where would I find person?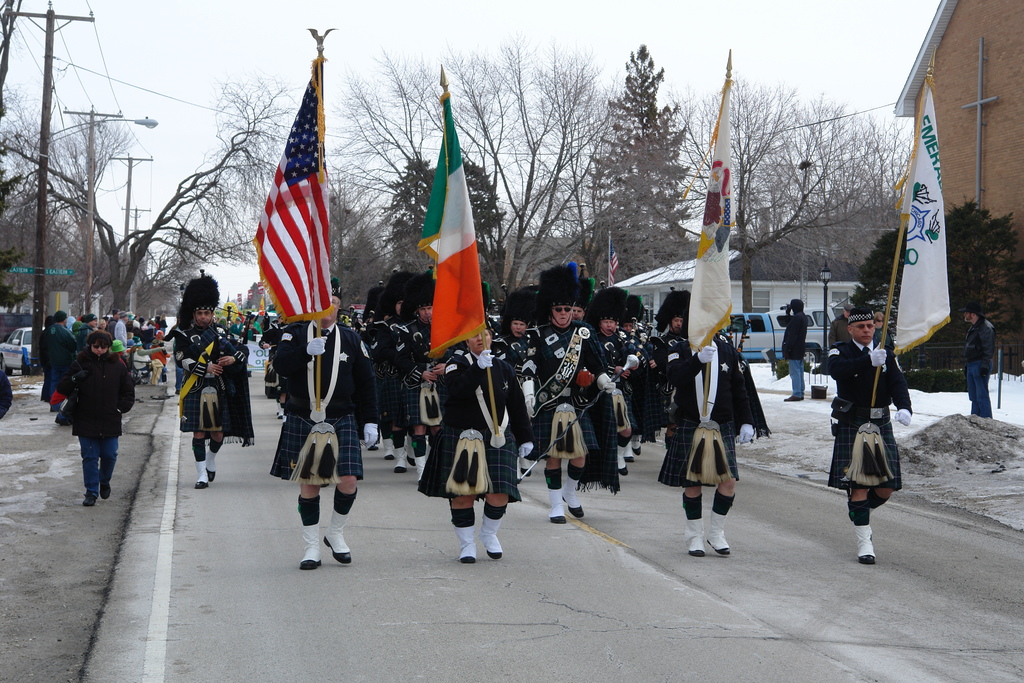
At 55/331/135/507.
